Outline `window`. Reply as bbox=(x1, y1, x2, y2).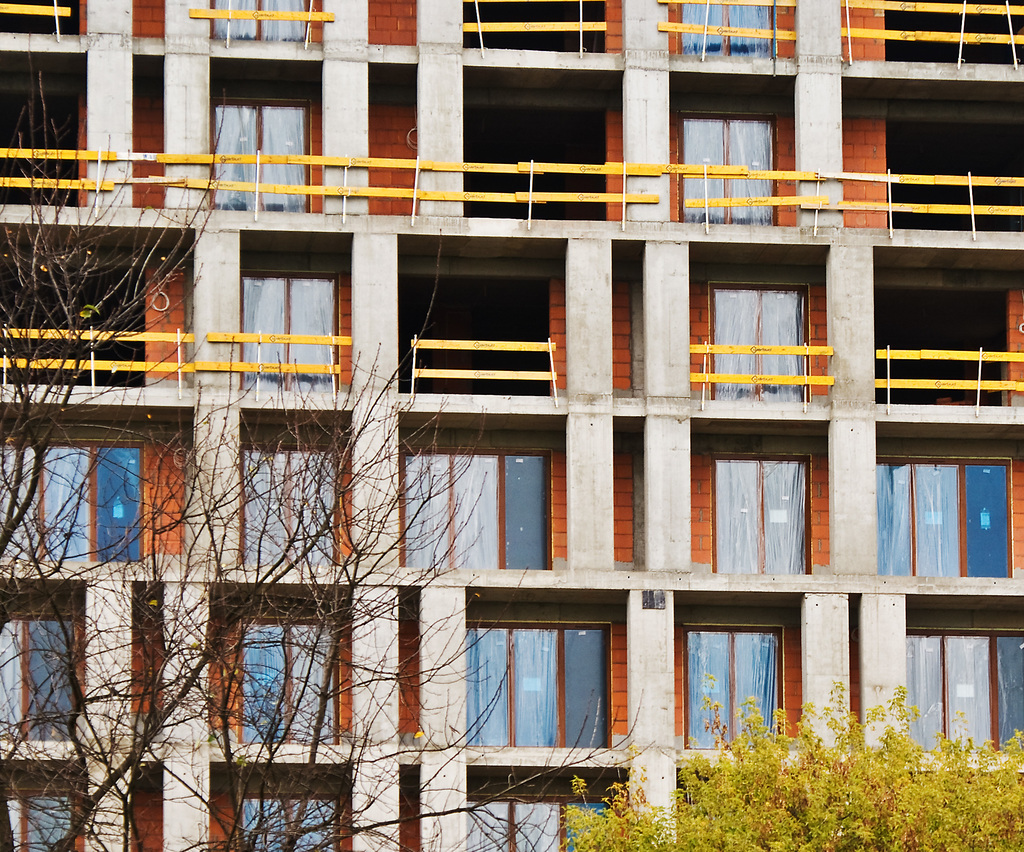
bbox=(210, 54, 327, 215).
